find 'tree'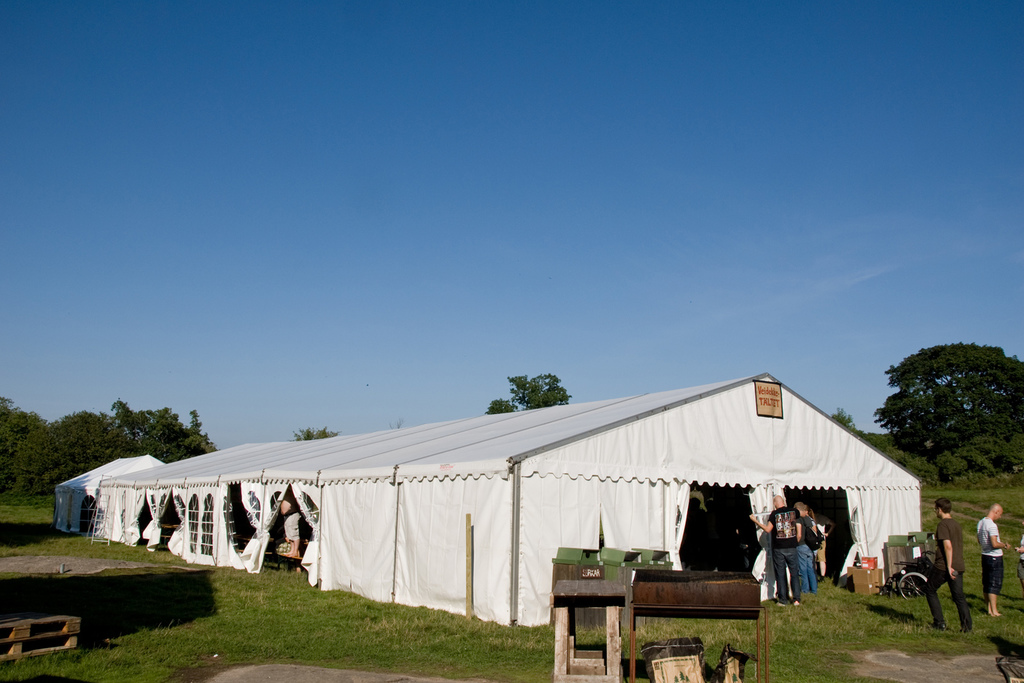
(x1=287, y1=426, x2=341, y2=446)
